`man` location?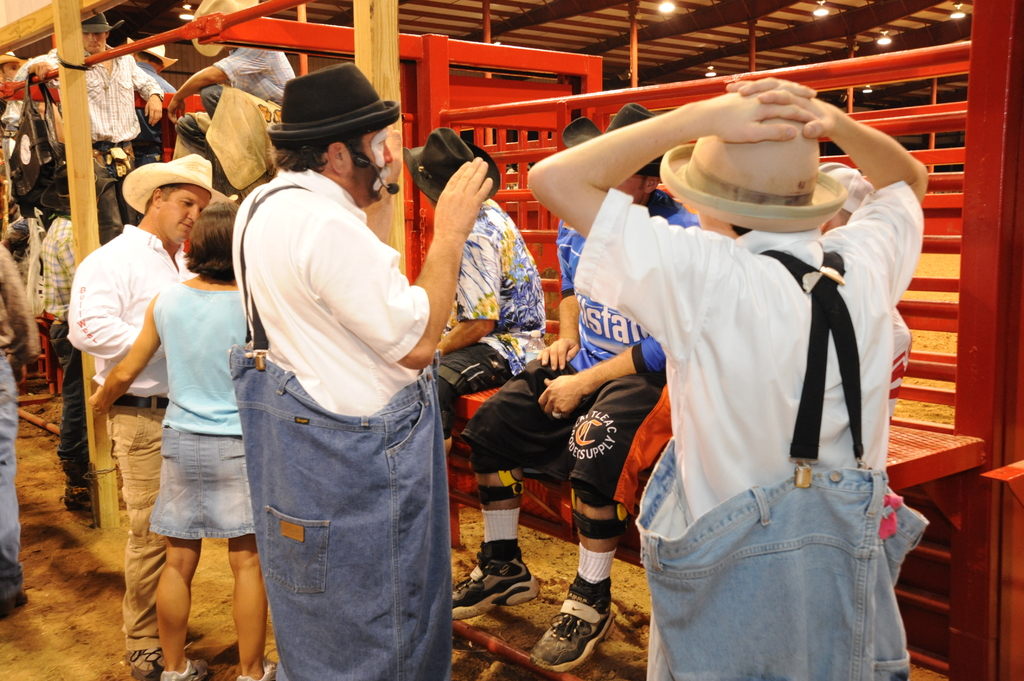
bbox=[124, 35, 179, 168]
